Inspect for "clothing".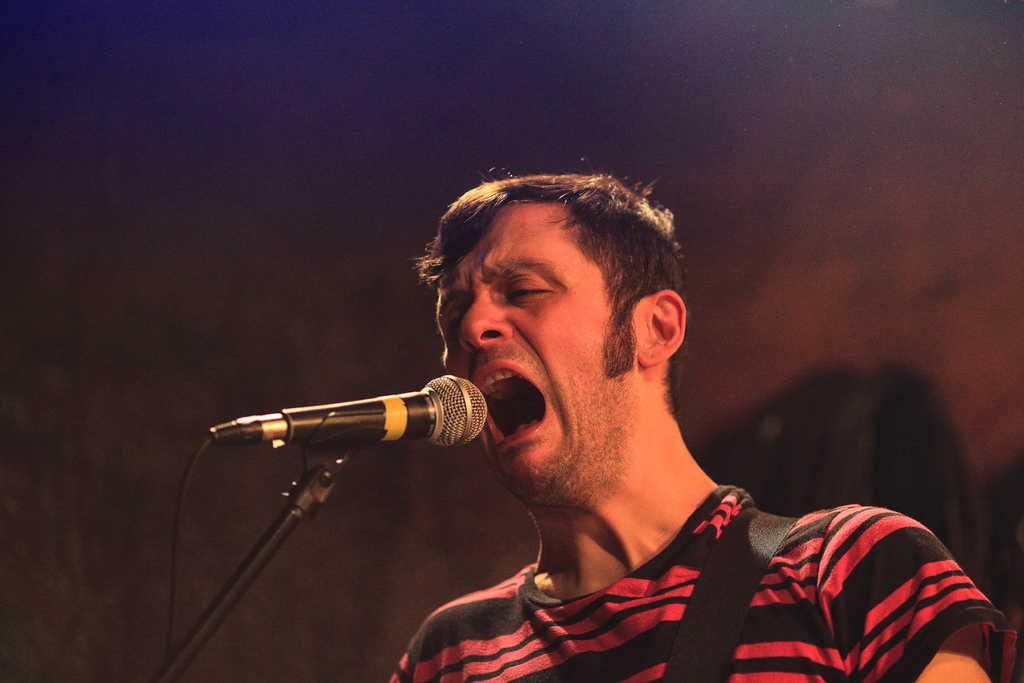
Inspection: box=[412, 434, 993, 675].
